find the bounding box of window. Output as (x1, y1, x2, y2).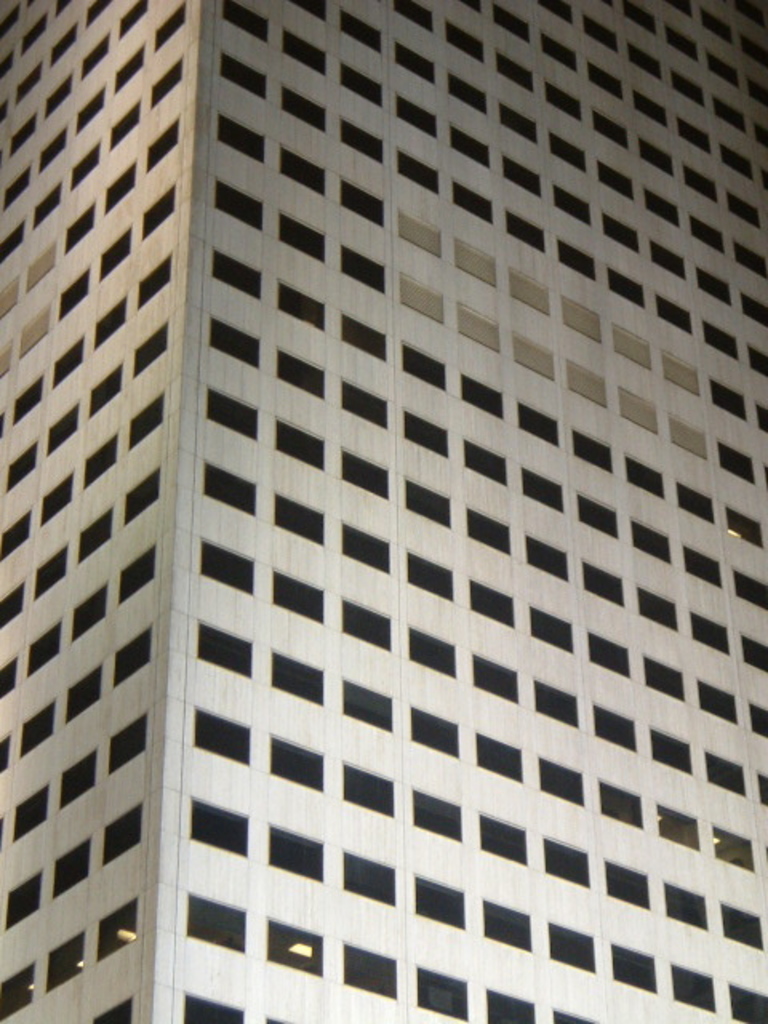
(406, 621, 454, 677).
